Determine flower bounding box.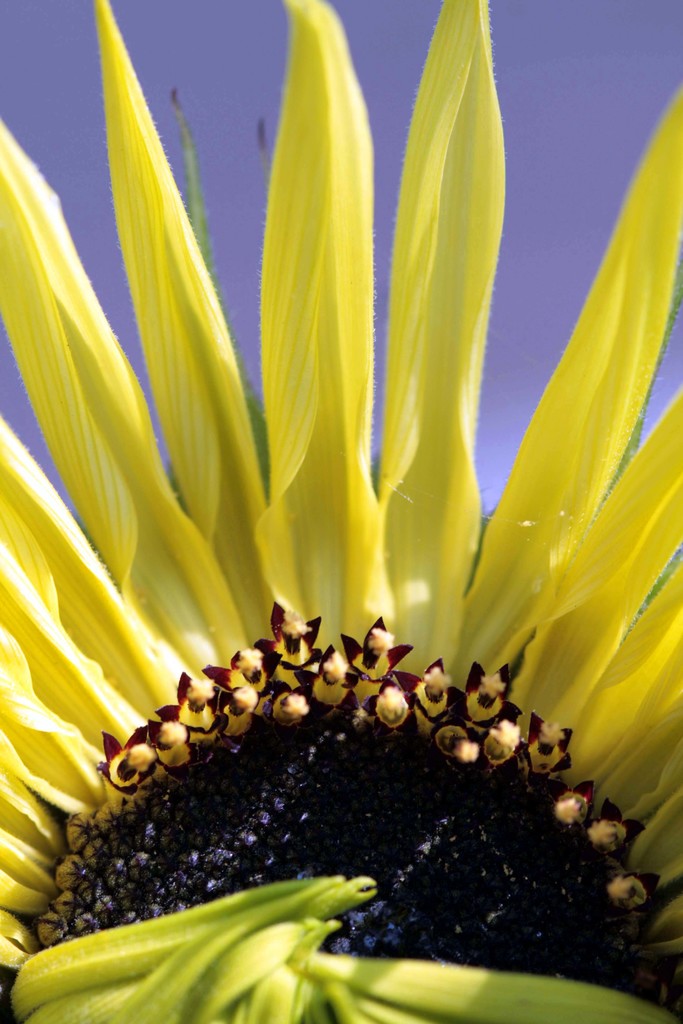
Determined: bbox(17, 83, 682, 948).
